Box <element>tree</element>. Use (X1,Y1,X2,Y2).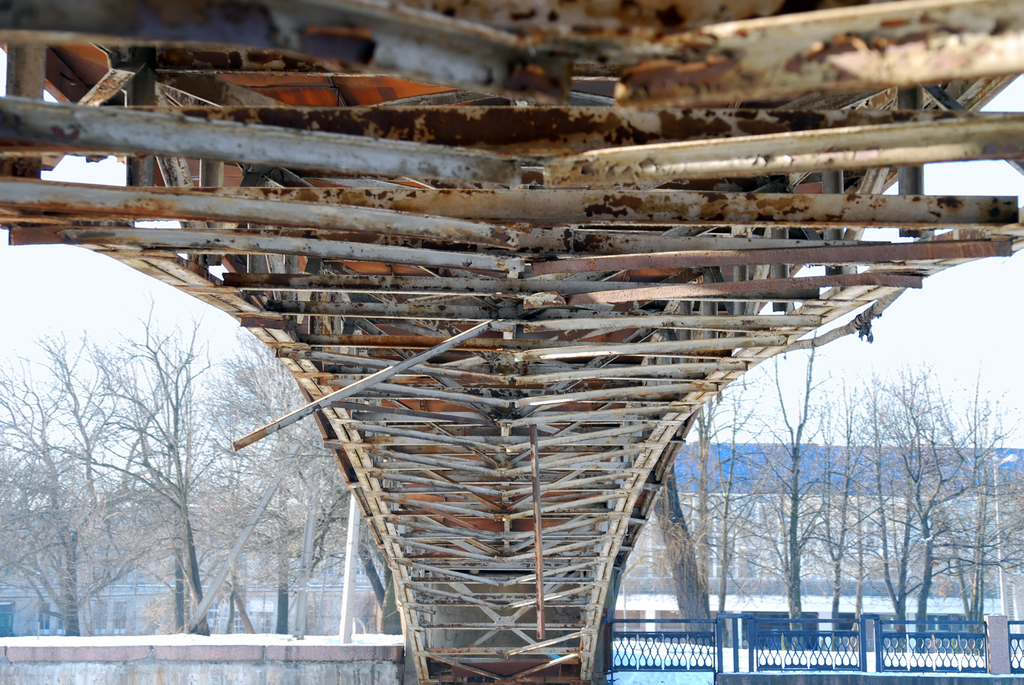
(917,366,982,642).
